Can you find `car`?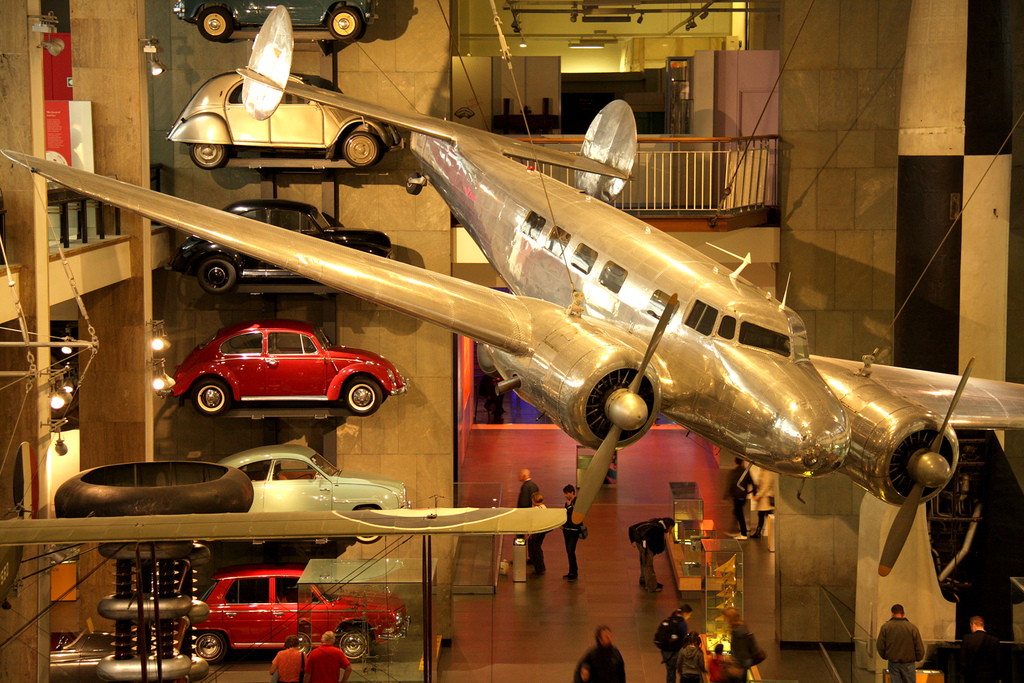
Yes, bounding box: region(171, 72, 399, 173).
